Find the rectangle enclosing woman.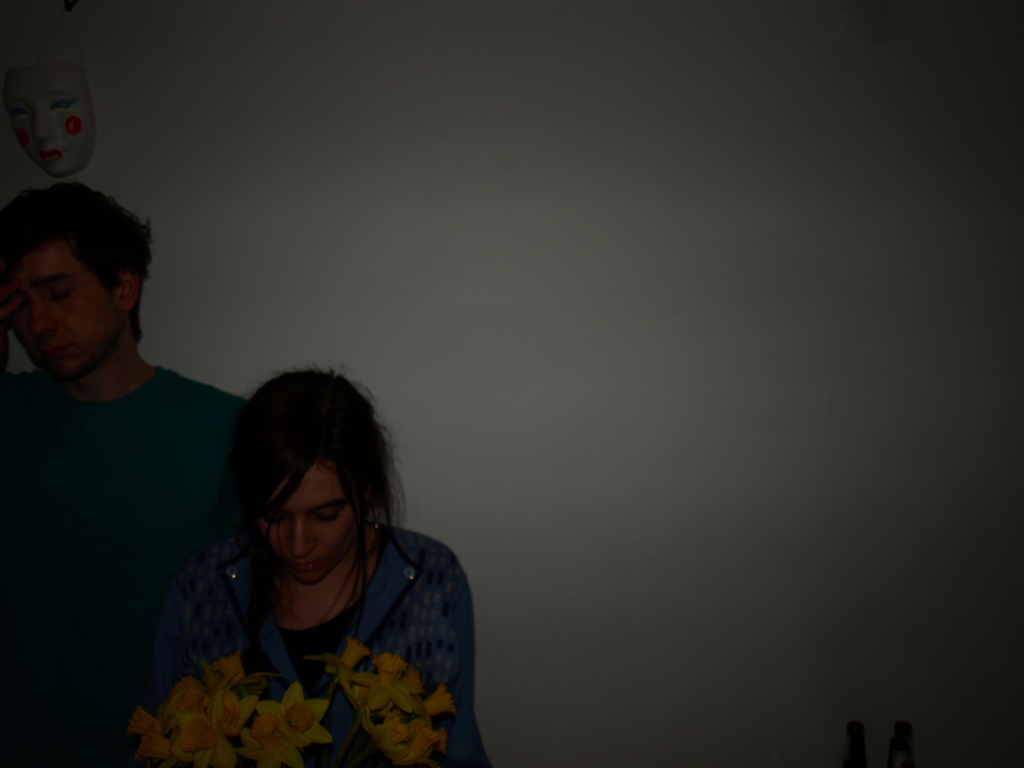
121,358,483,767.
